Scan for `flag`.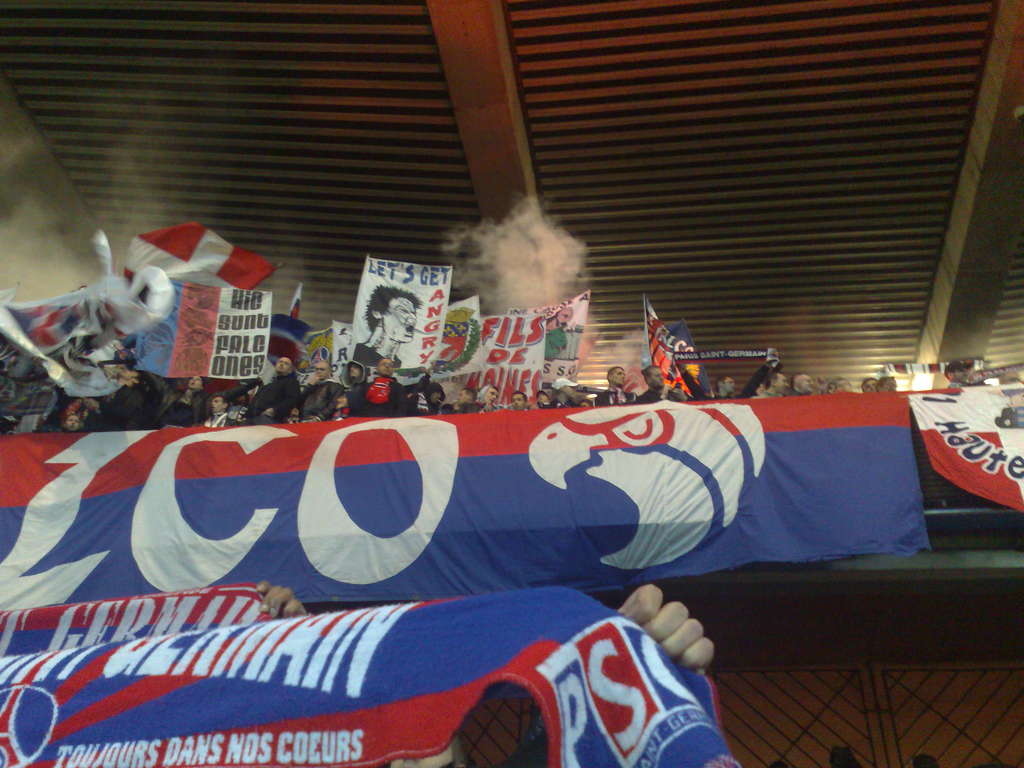
Scan result: [636, 289, 708, 400].
